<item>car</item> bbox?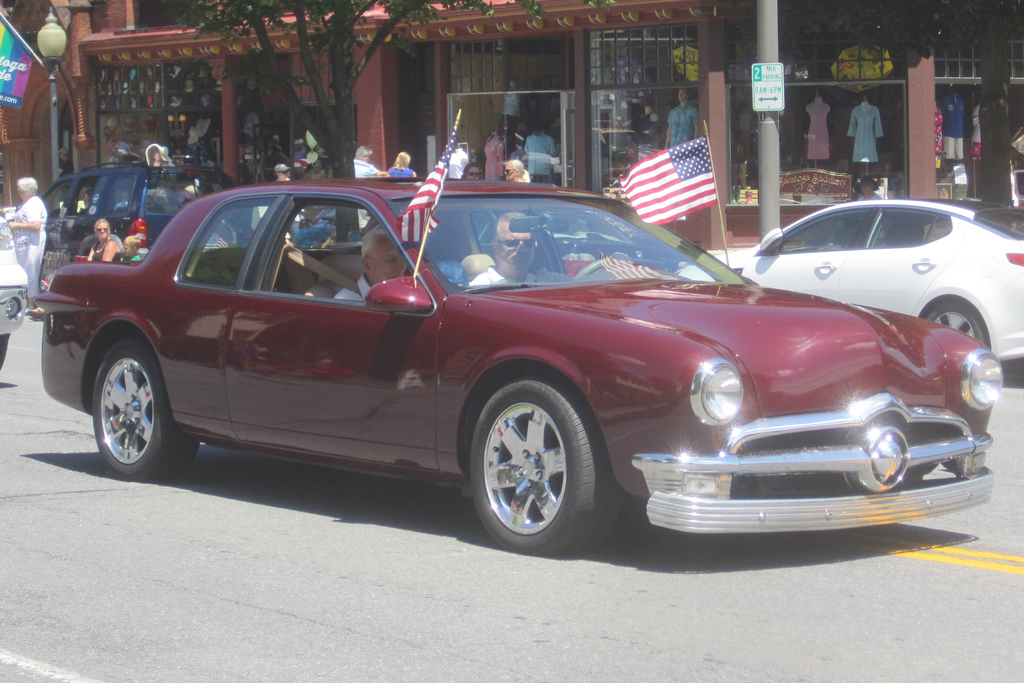
(664, 194, 1023, 369)
